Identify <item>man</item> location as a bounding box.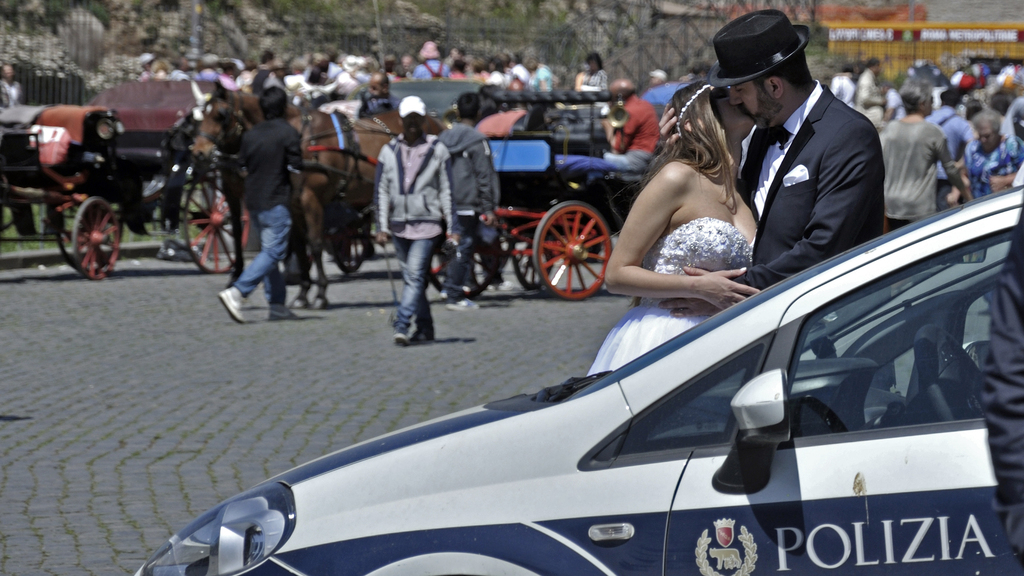
detection(435, 94, 500, 308).
